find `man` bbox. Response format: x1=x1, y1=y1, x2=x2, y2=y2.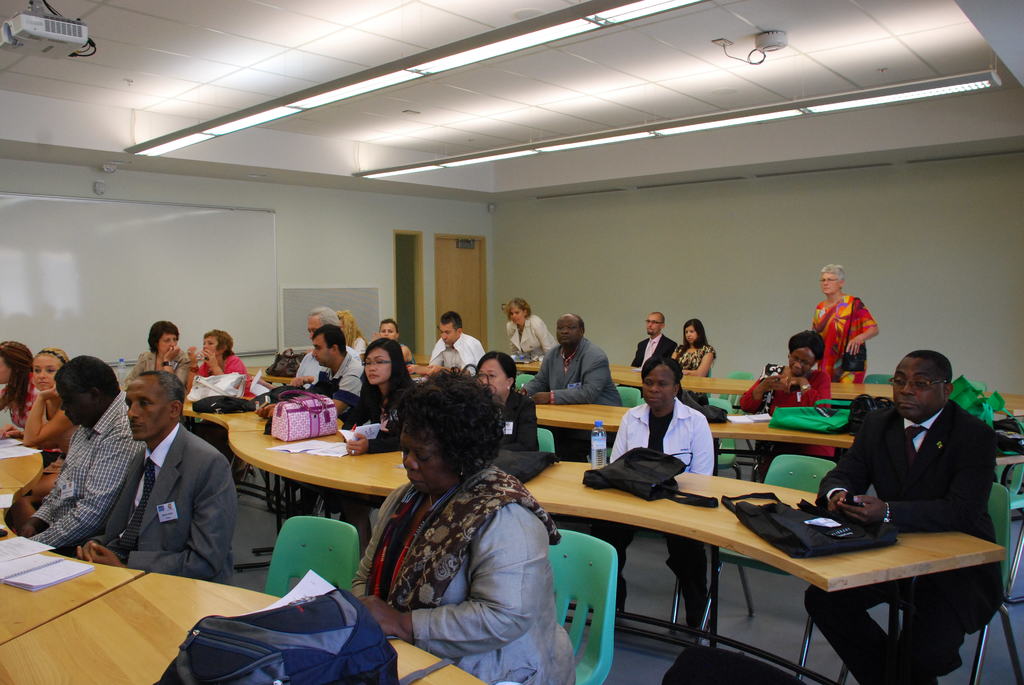
x1=518, y1=311, x2=627, y2=463.
